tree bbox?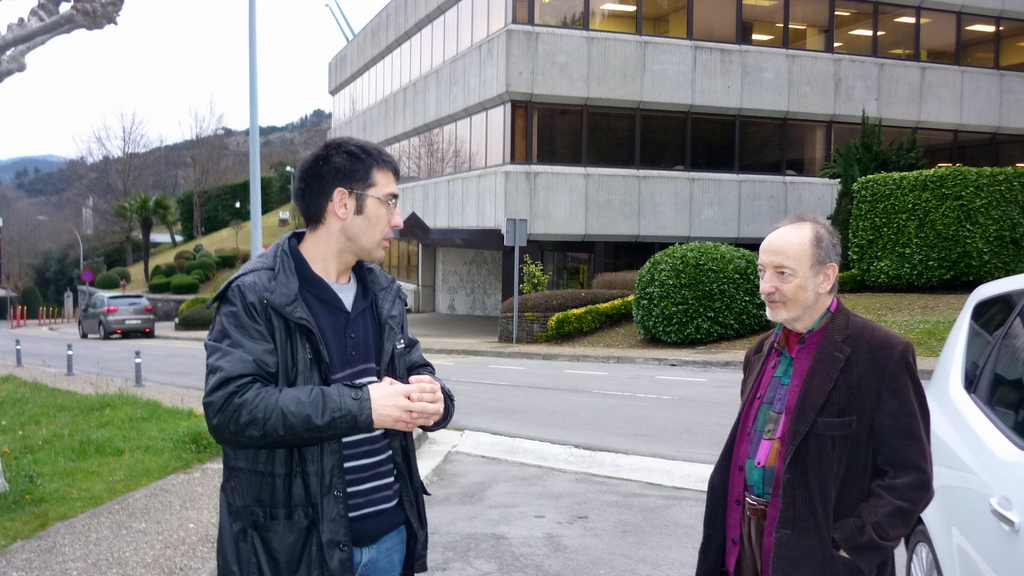
[111, 191, 170, 290]
